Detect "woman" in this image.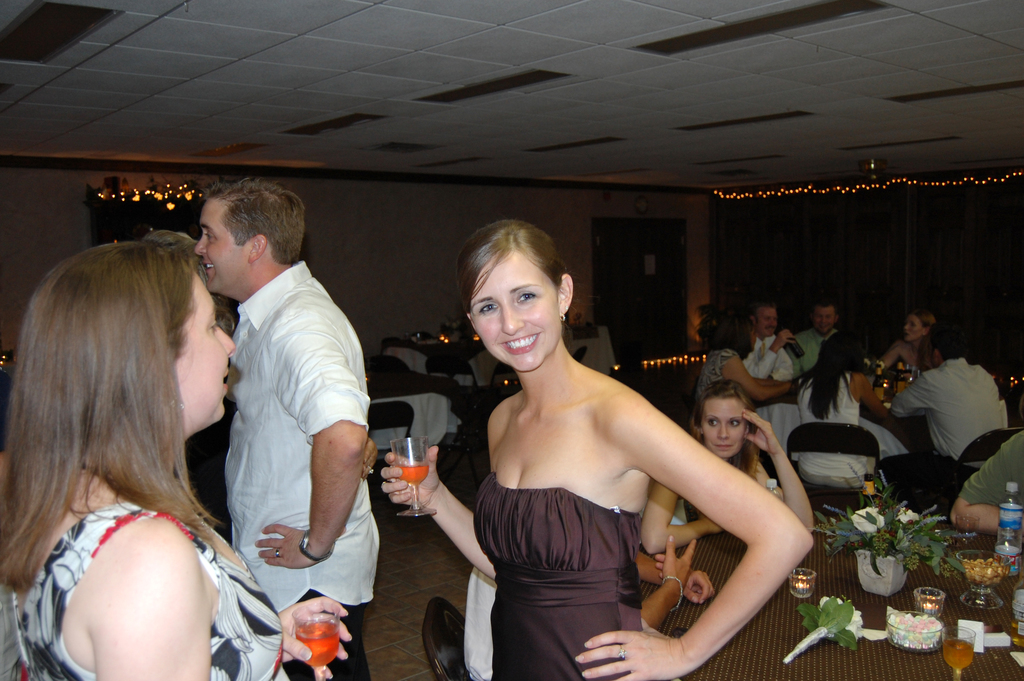
Detection: bbox=[0, 225, 354, 680].
